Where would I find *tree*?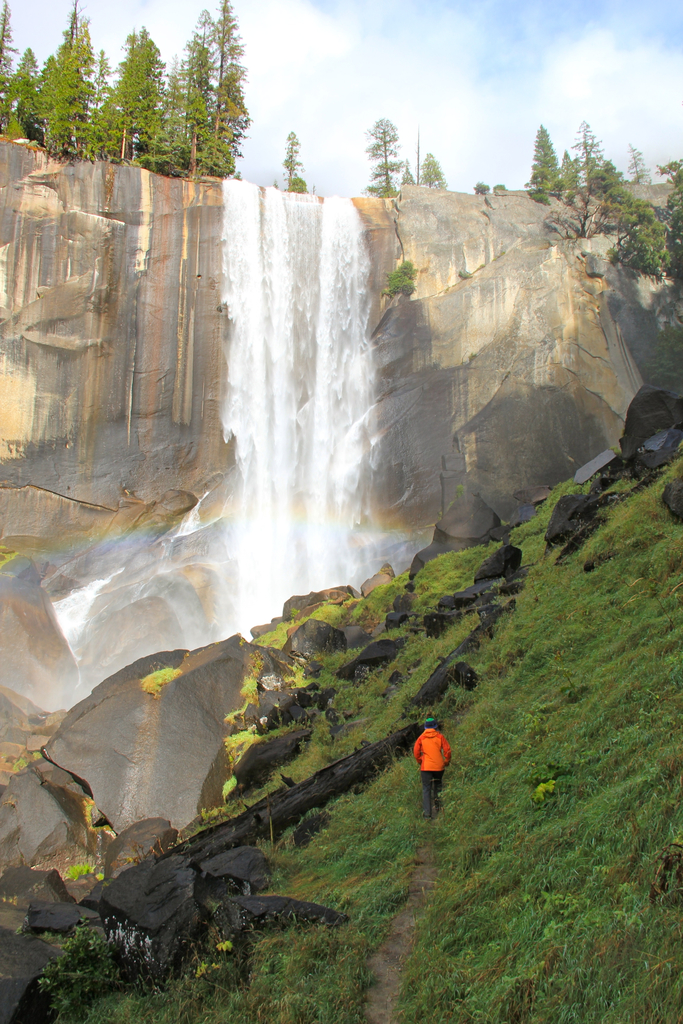
At region(278, 132, 317, 195).
